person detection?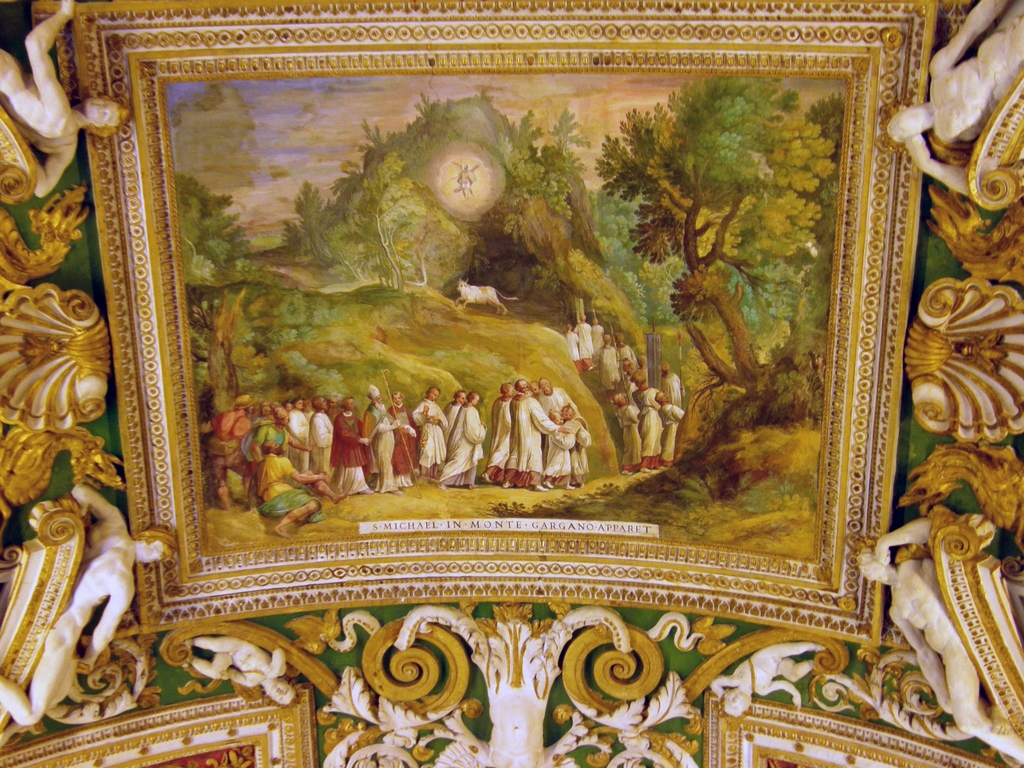
[left=0, top=487, right=157, bottom=730]
